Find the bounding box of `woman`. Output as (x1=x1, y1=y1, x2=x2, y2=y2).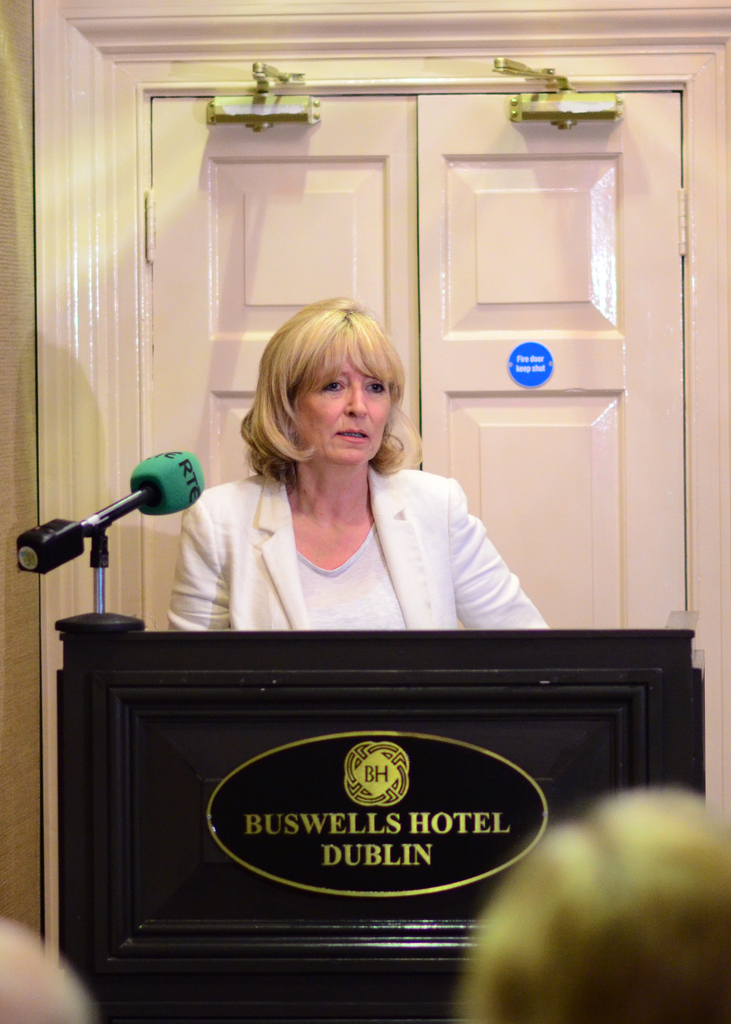
(x1=154, y1=293, x2=550, y2=638).
